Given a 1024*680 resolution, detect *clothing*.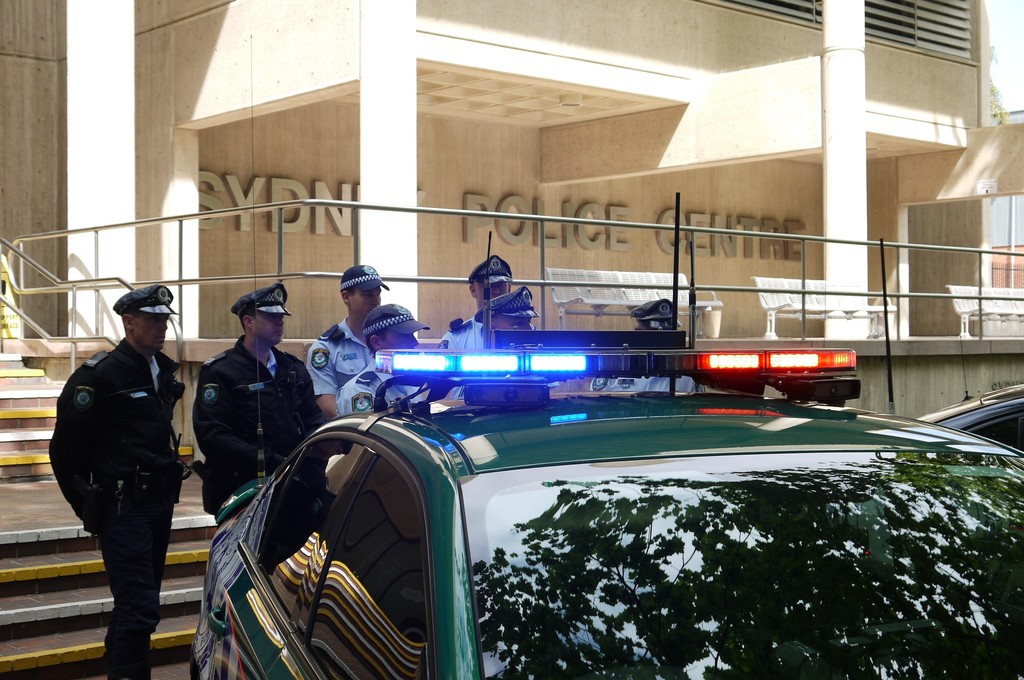
[172,317,316,496].
